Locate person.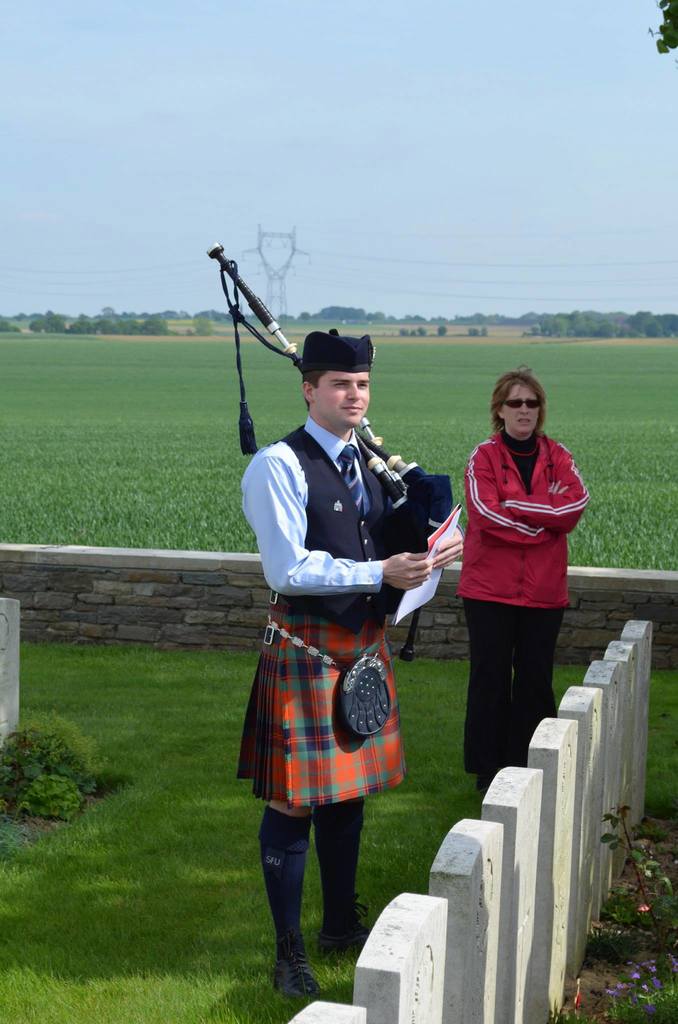
Bounding box: x1=460, y1=368, x2=593, y2=795.
